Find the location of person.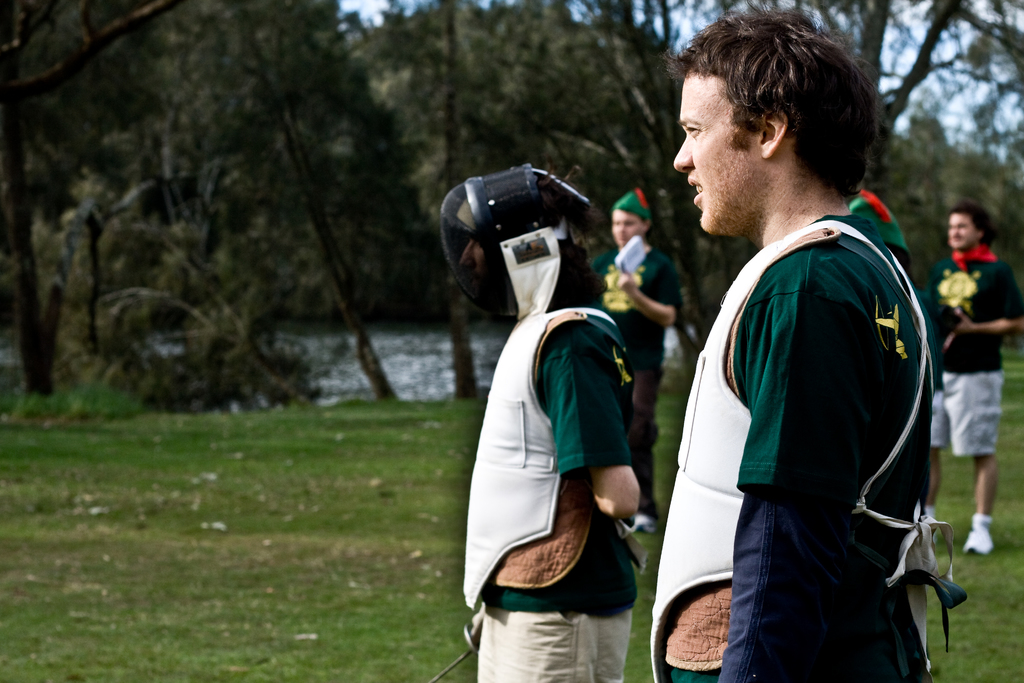
Location: rect(668, 4, 936, 682).
